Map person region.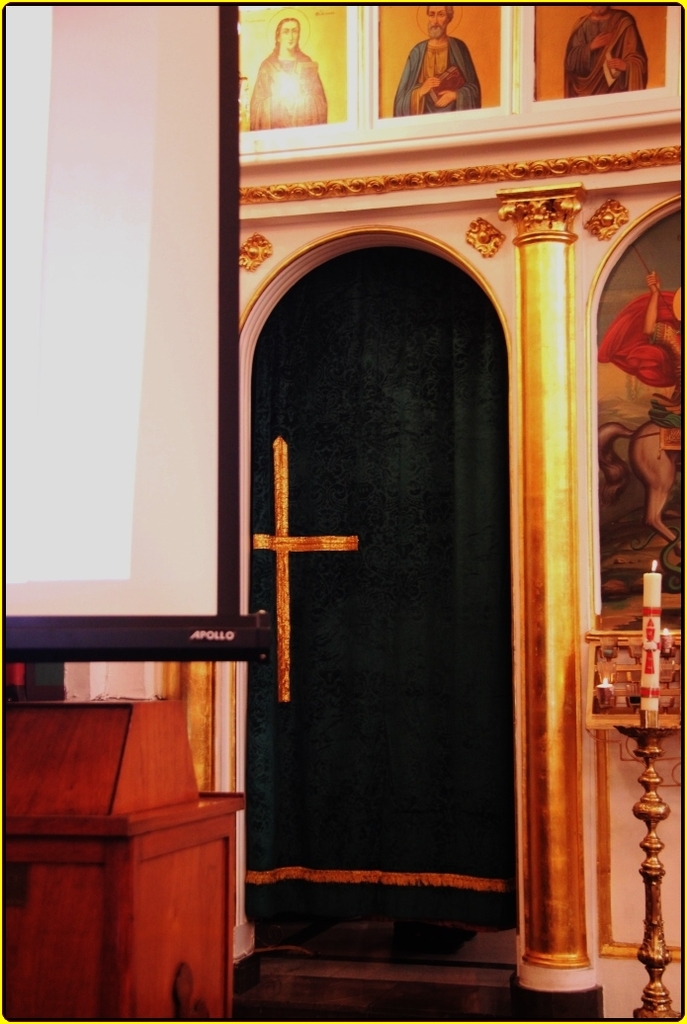
Mapped to x1=392, y1=18, x2=501, y2=122.
